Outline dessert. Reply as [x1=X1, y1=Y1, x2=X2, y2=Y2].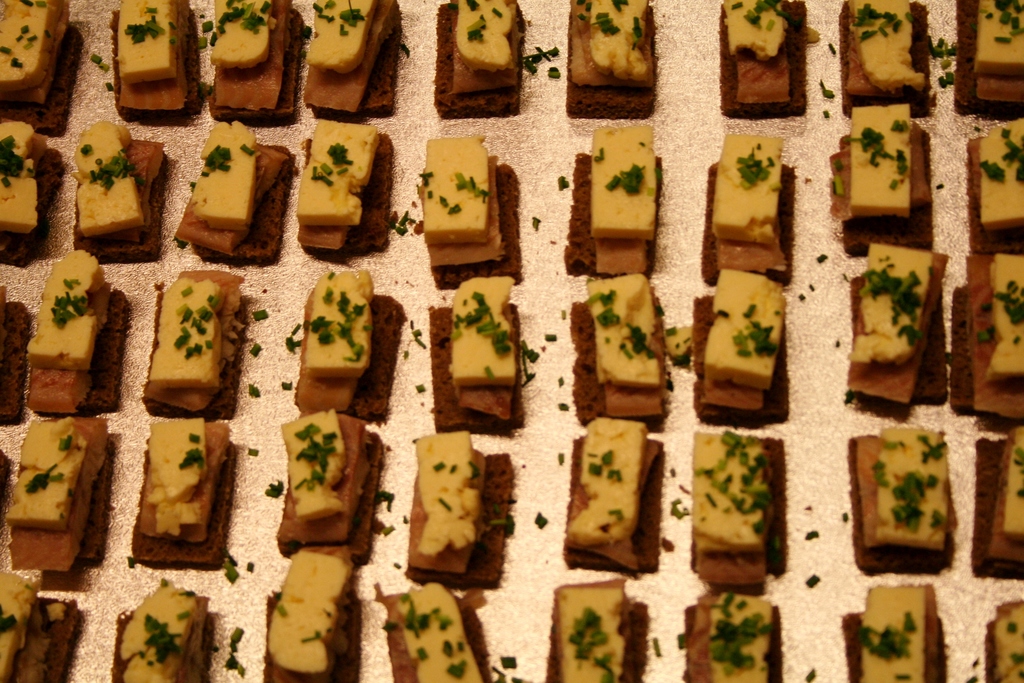
[x1=27, y1=250, x2=127, y2=414].
